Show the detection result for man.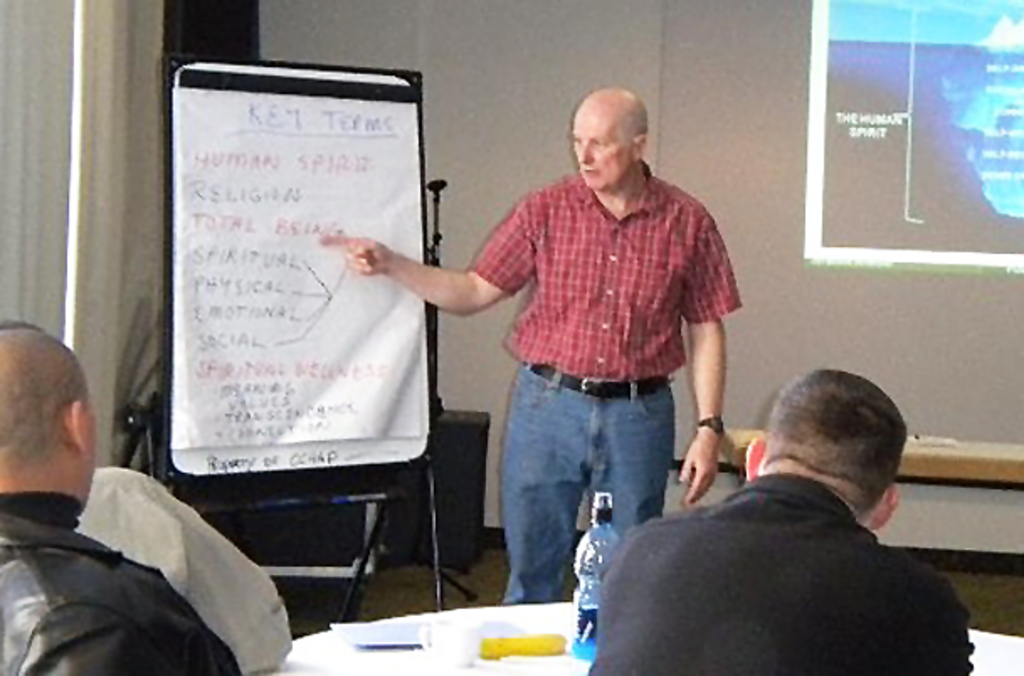
BBox(318, 77, 745, 605).
